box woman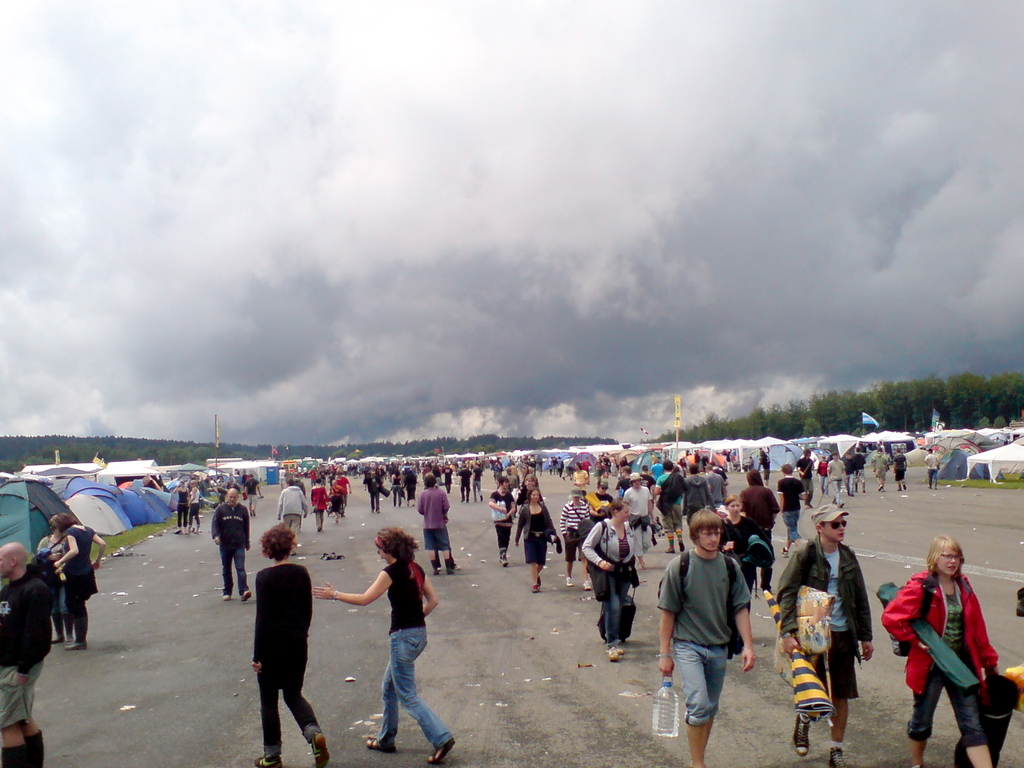
(left=515, top=471, right=546, bottom=511)
